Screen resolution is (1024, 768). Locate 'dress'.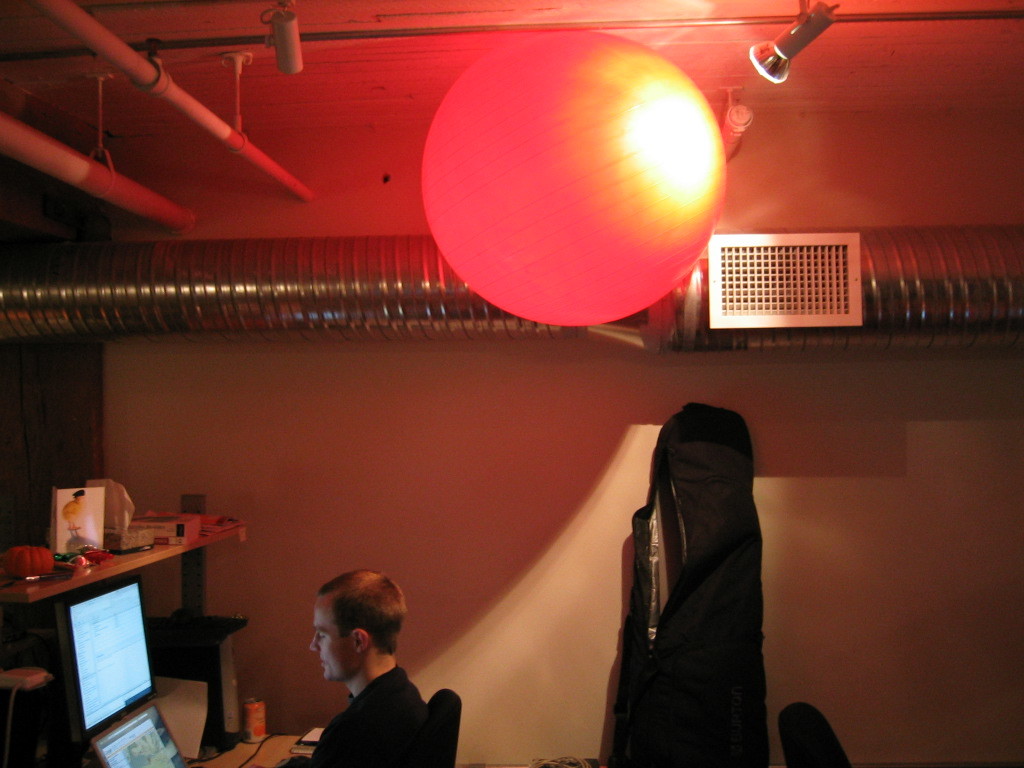
[319,664,431,767].
